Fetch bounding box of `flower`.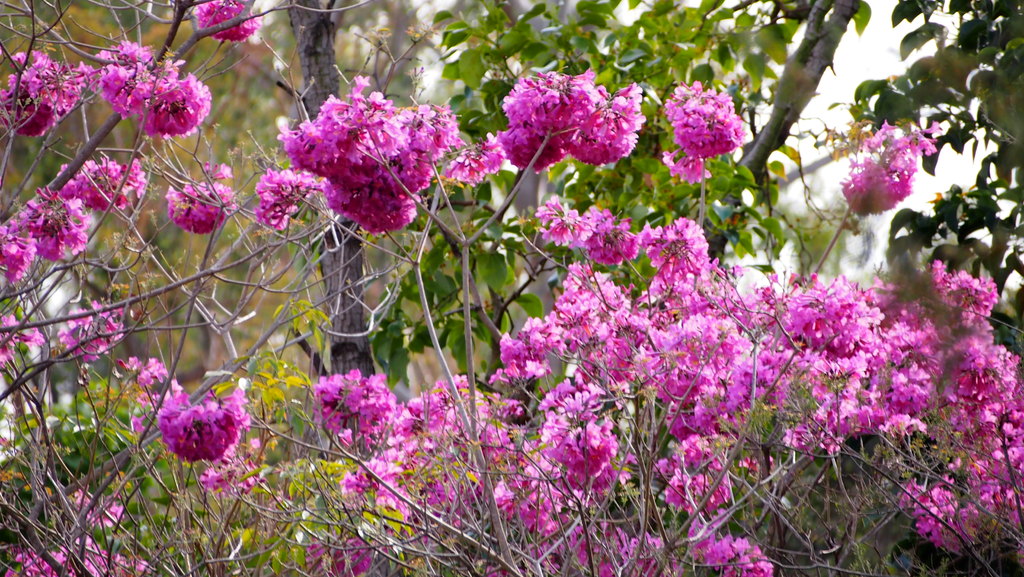
Bbox: crop(1, 315, 37, 370).
